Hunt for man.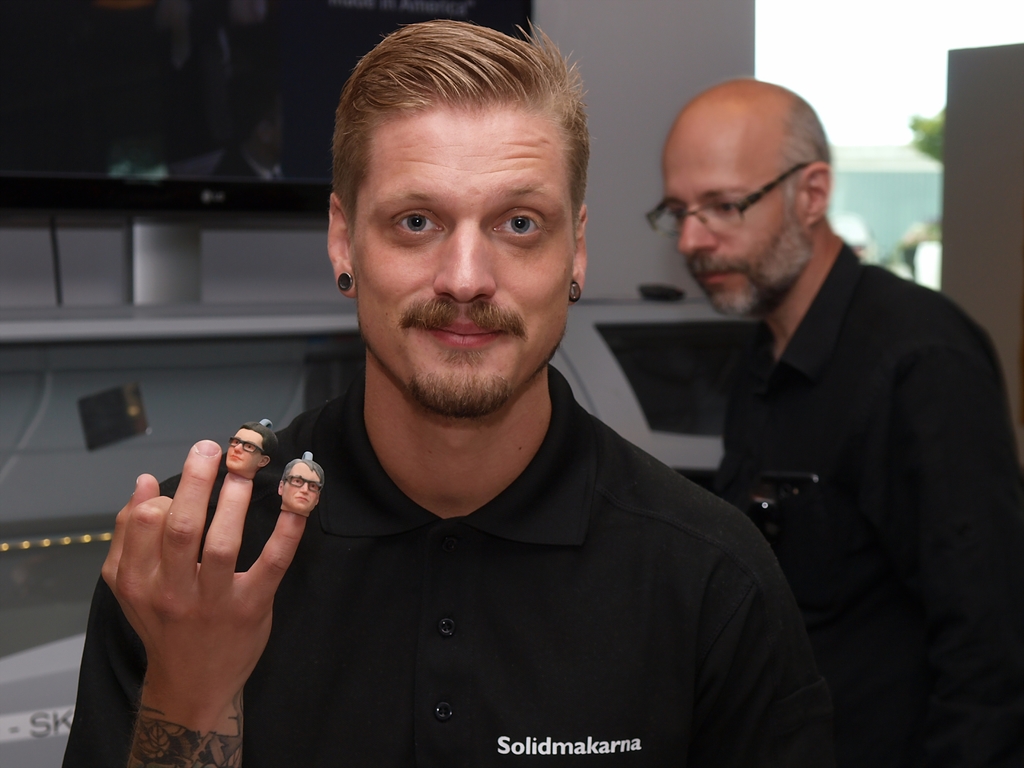
Hunted down at locate(58, 18, 844, 767).
